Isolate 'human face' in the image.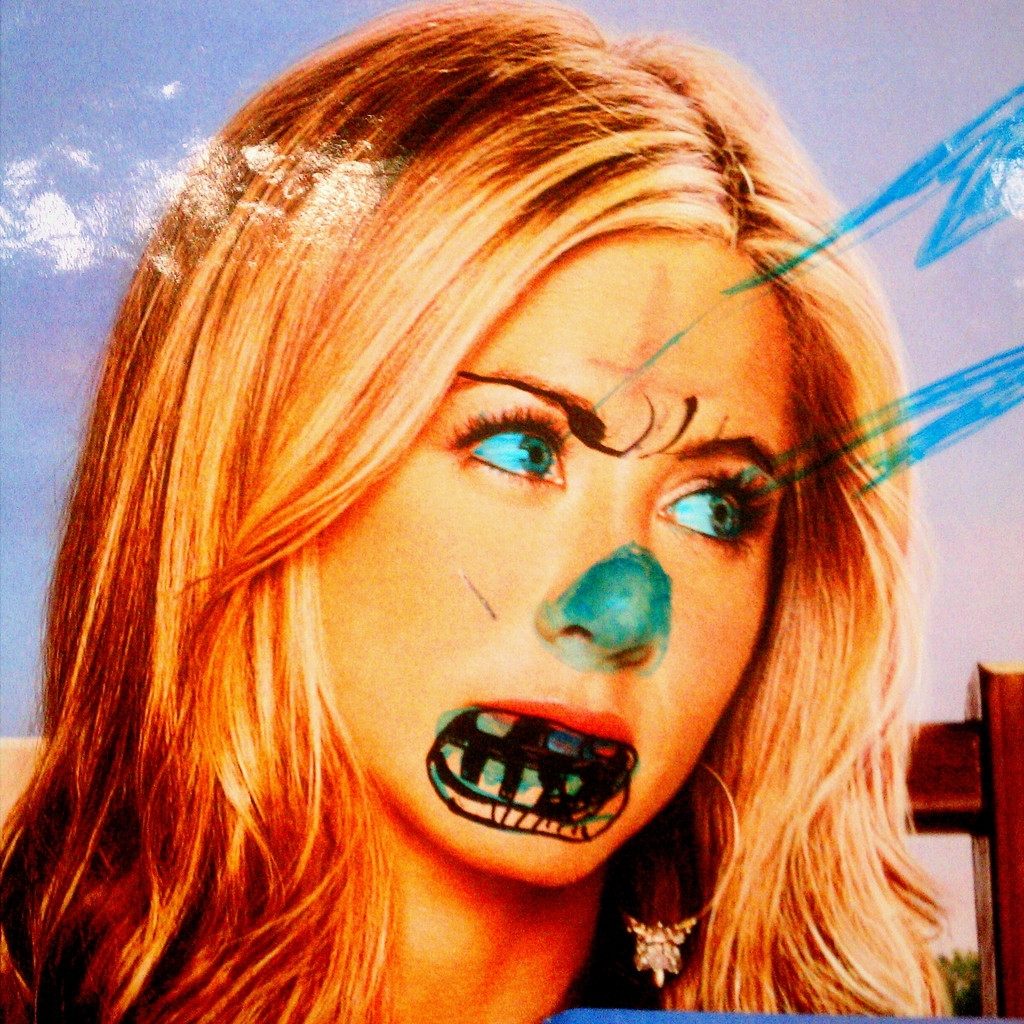
Isolated region: (319, 232, 785, 893).
